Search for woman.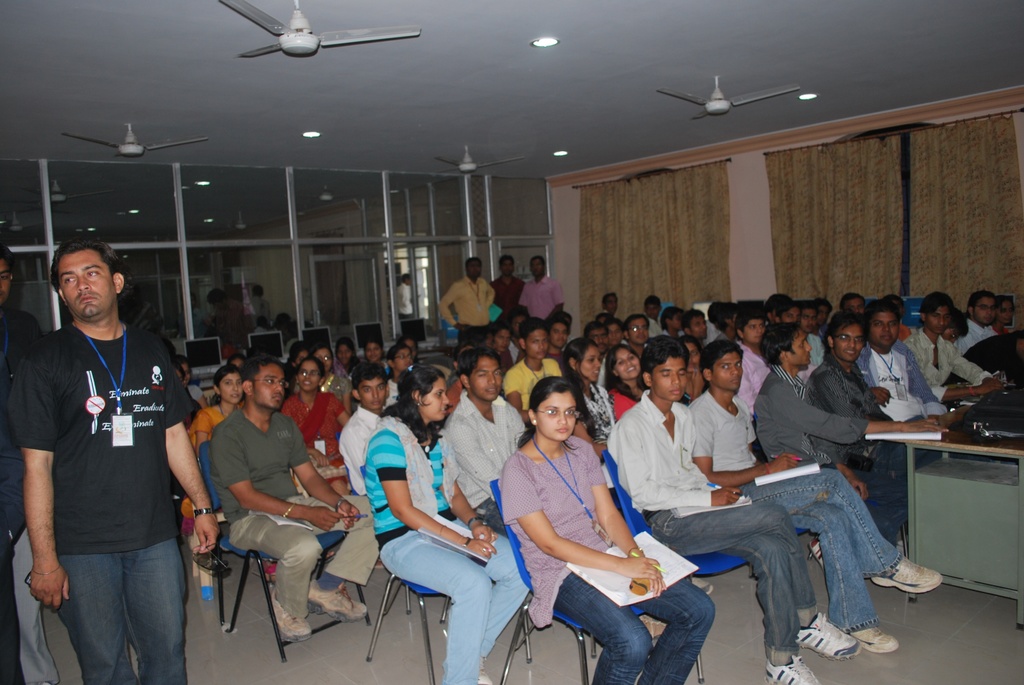
Found at (500,376,714,684).
